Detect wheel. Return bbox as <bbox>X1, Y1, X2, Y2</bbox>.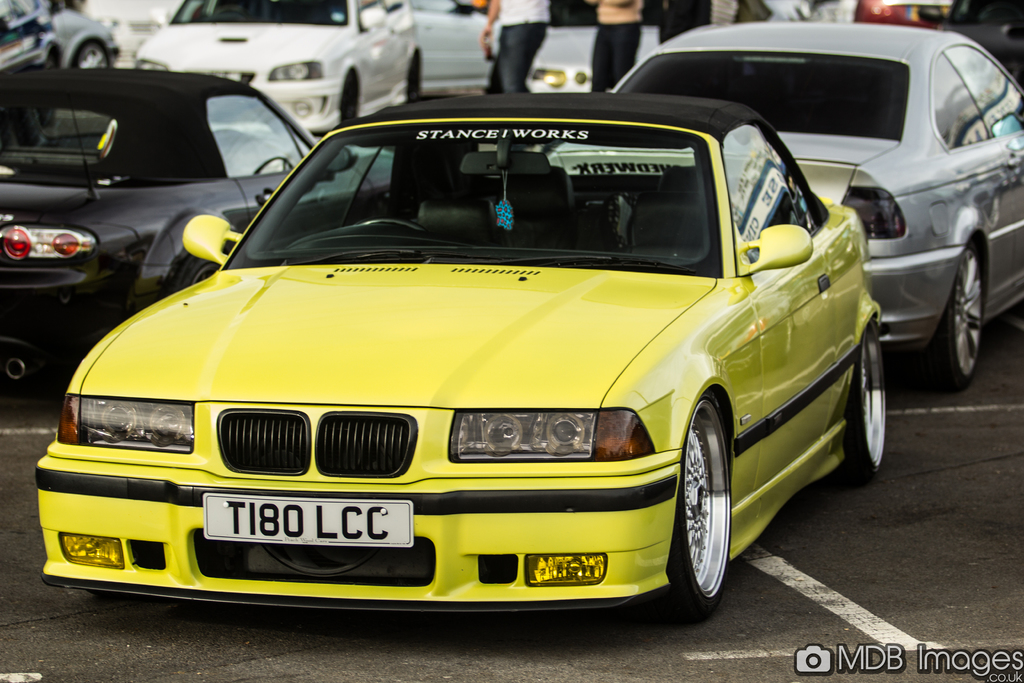
<bbox>356, 217, 425, 231</bbox>.
